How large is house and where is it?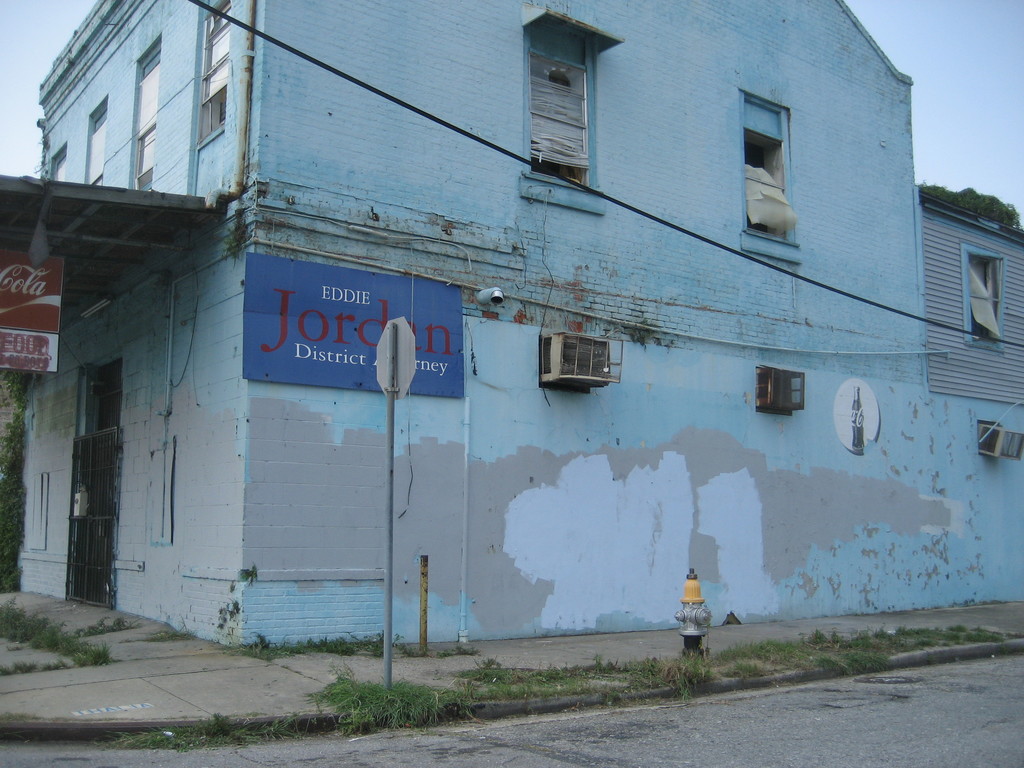
Bounding box: crop(13, 0, 1023, 645).
